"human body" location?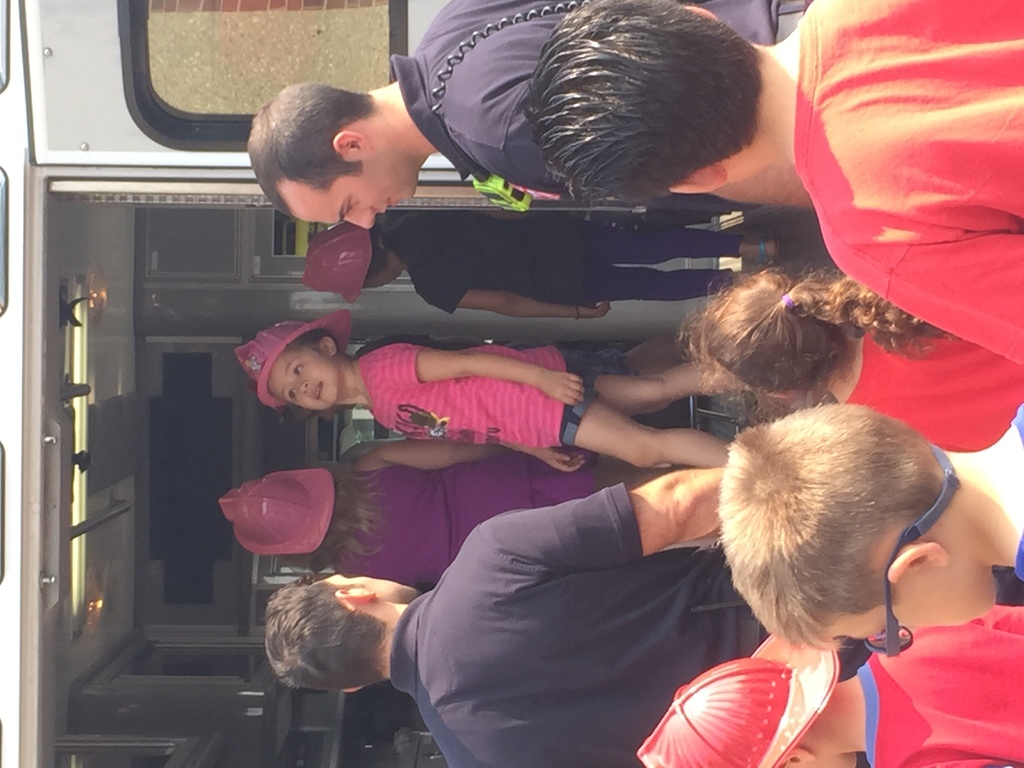
684, 280, 1023, 460
